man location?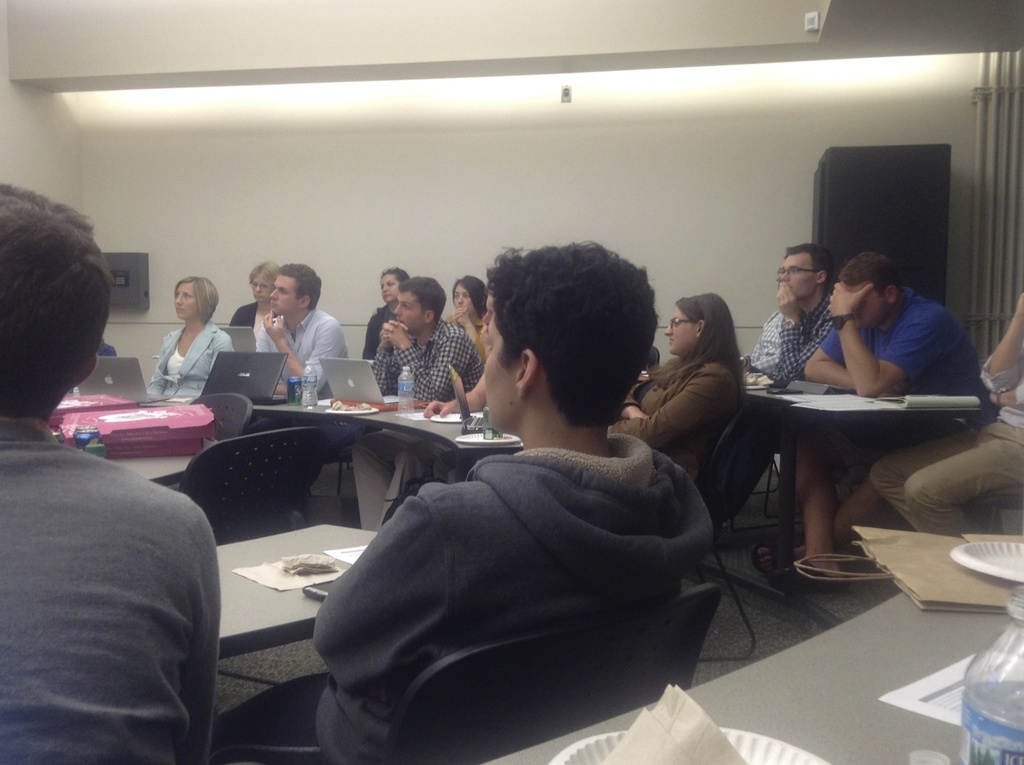
BBox(872, 287, 1023, 536)
